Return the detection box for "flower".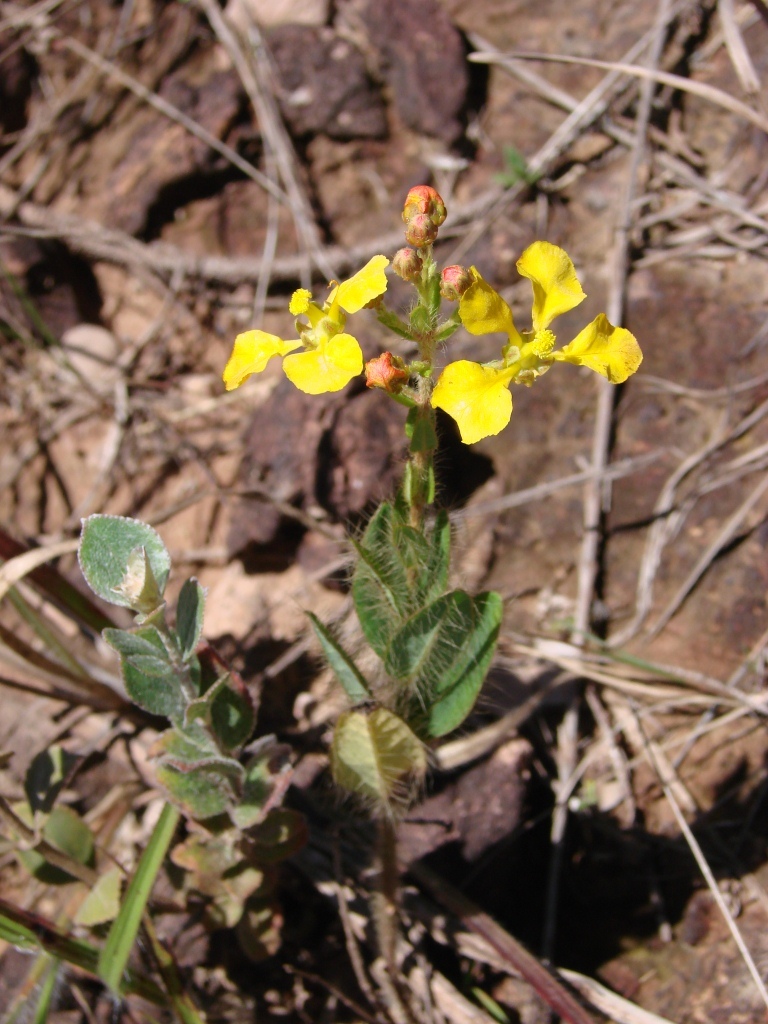
[x1=234, y1=263, x2=380, y2=391].
